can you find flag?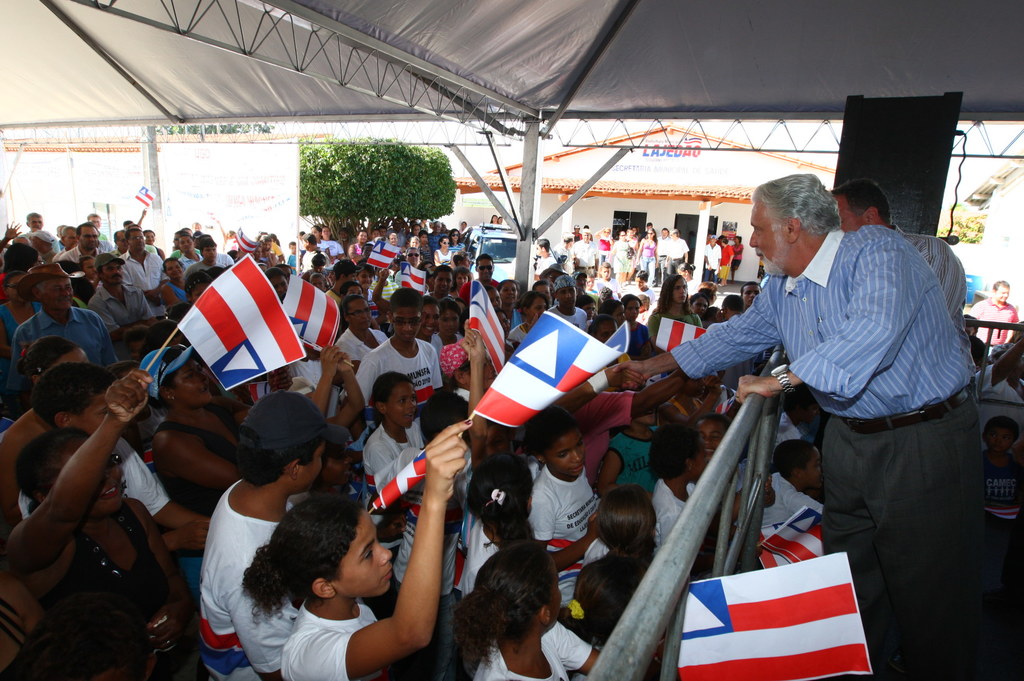
Yes, bounding box: [x1=367, y1=239, x2=405, y2=273].
